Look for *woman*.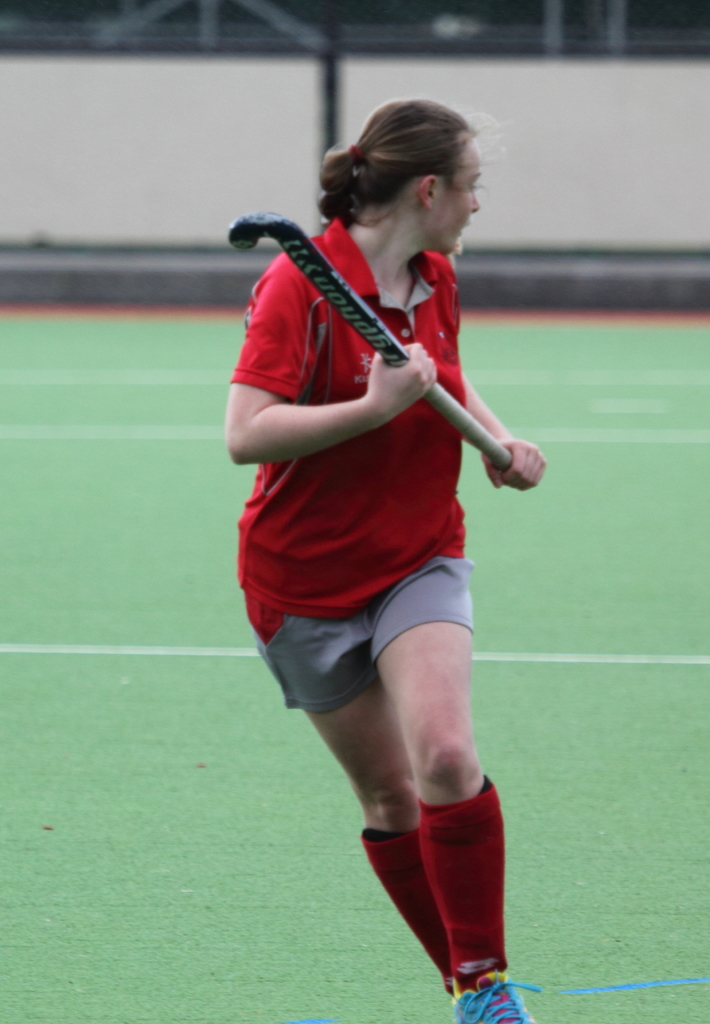
Found: left=221, top=79, right=547, bottom=982.
